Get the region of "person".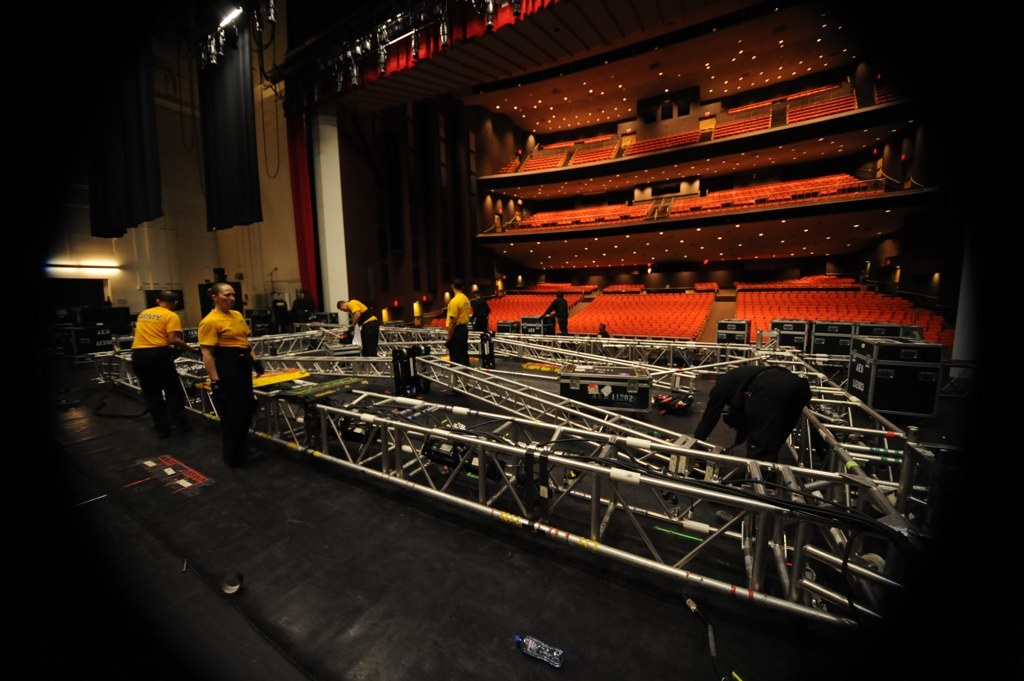
(x1=545, y1=291, x2=571, y2=335).
